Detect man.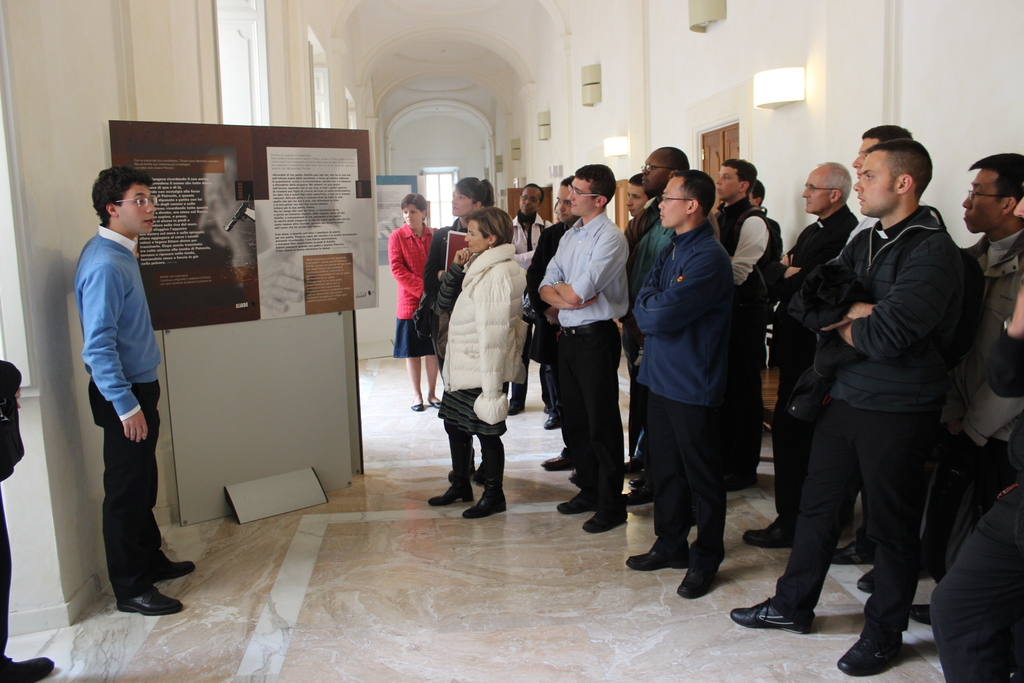
Detected at region(516, 172, 584, 482).
